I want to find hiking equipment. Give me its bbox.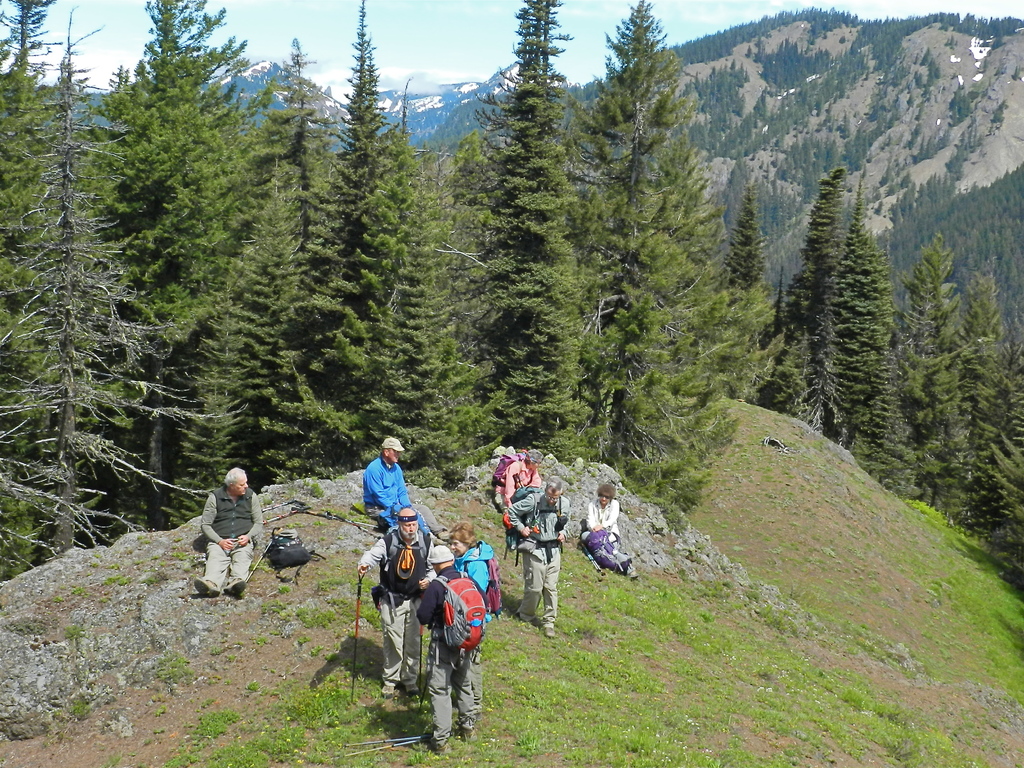
[579, 522, 631, 579].
